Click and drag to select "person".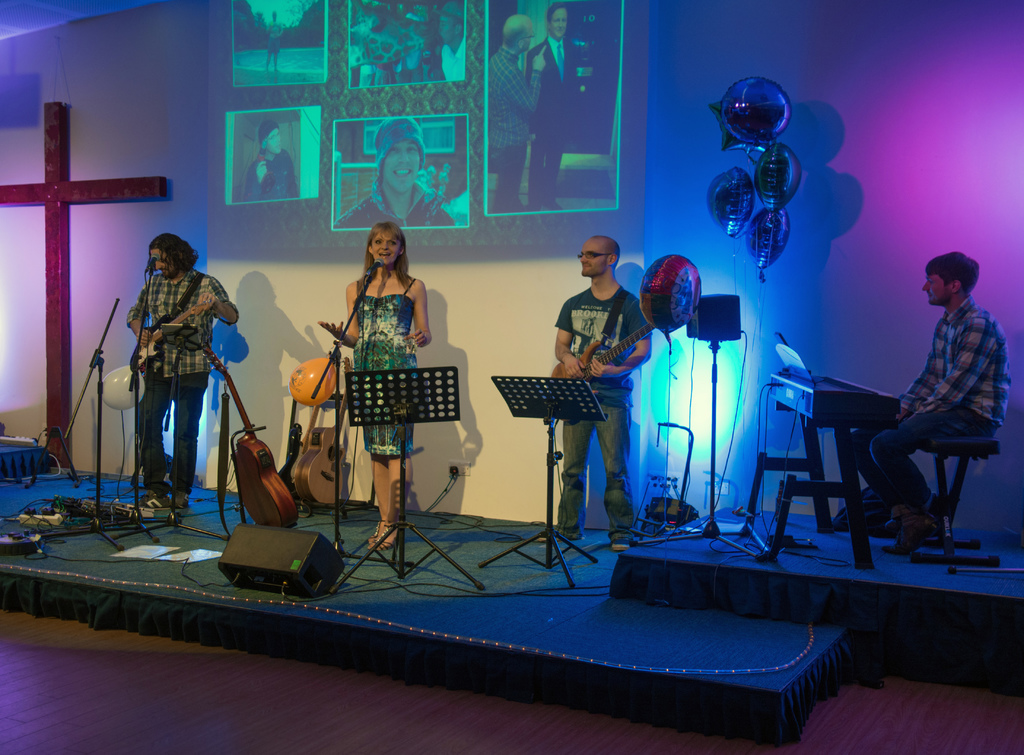
Selection: (545, 235, 645, 551).
